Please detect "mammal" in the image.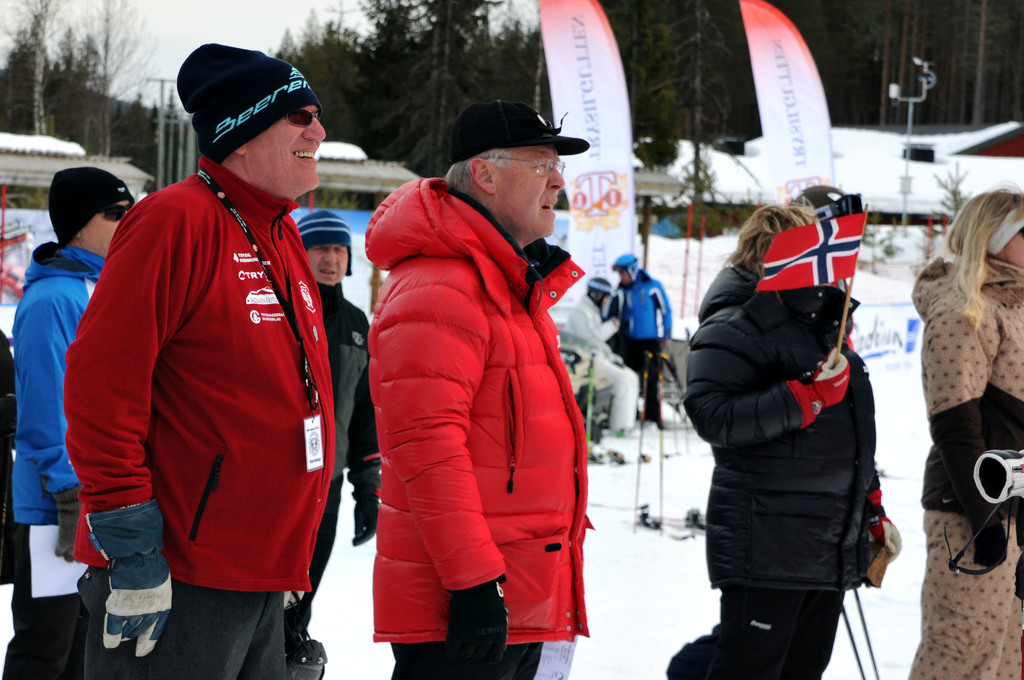
(605,250,675,421).
